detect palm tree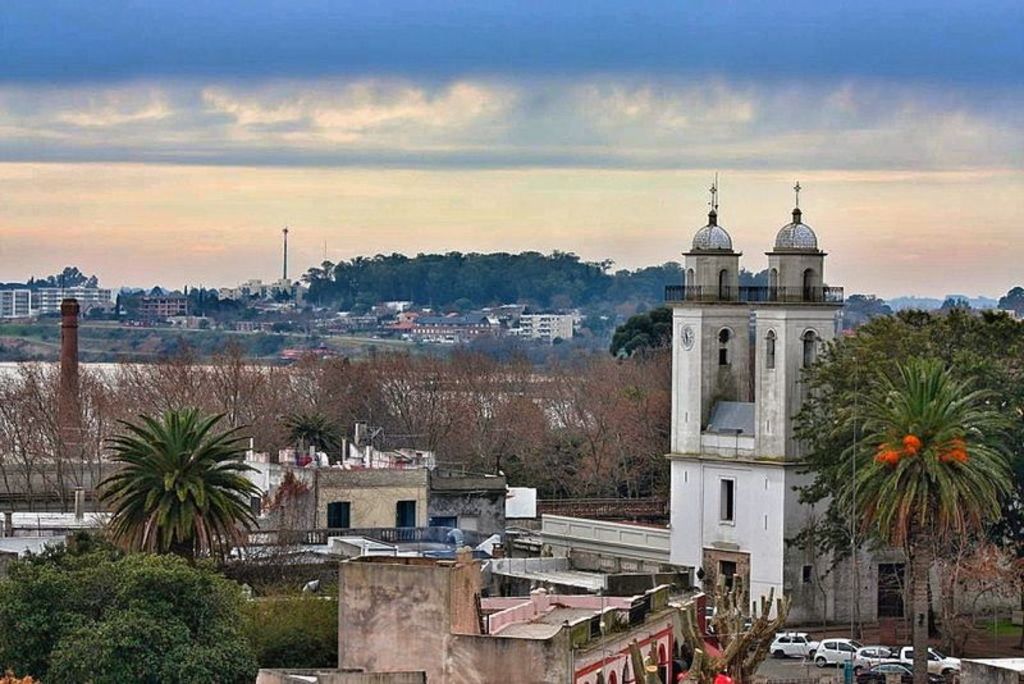
[831,345,1011,655]
